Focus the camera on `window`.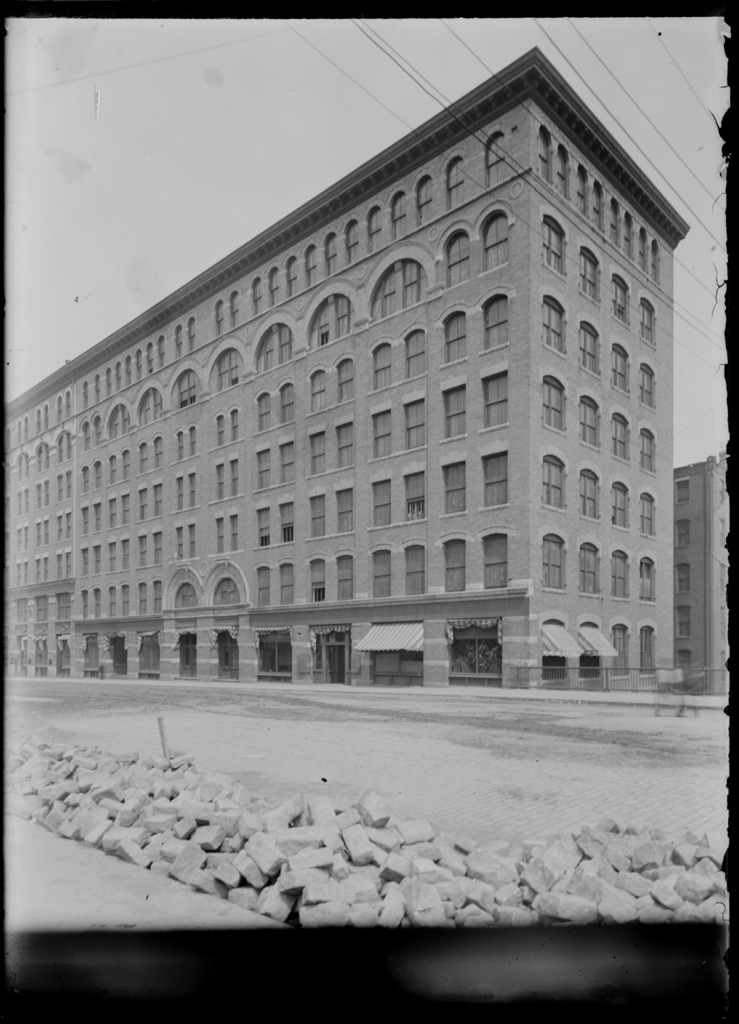
Focus region: bbox=[55, 590, 73, 621].
